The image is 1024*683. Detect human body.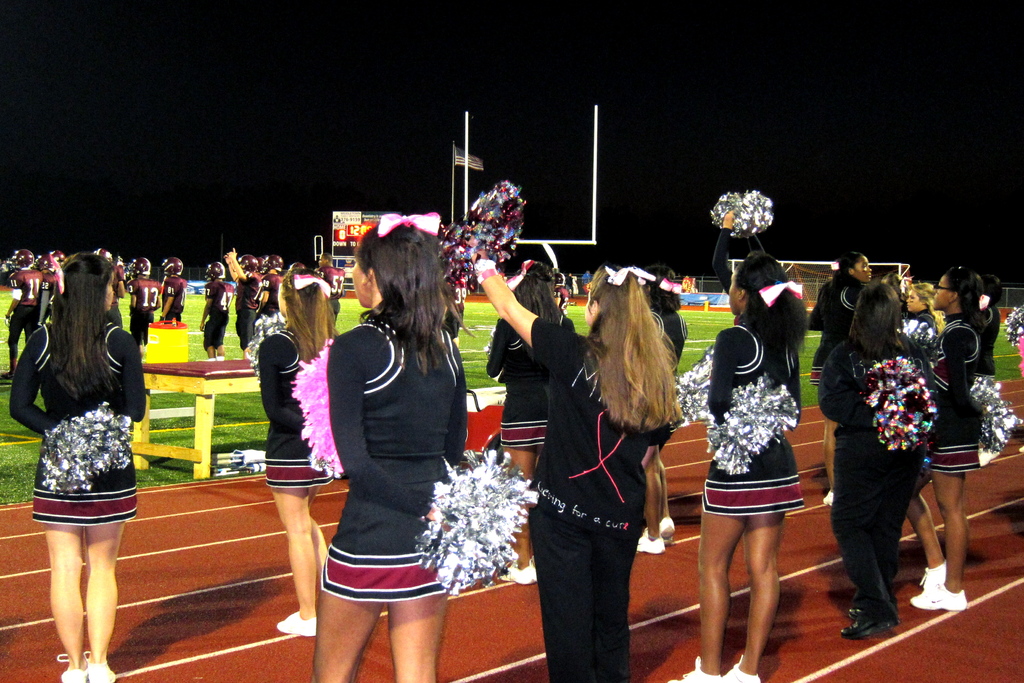
Detection: <box>223,247,259,358</box>.
